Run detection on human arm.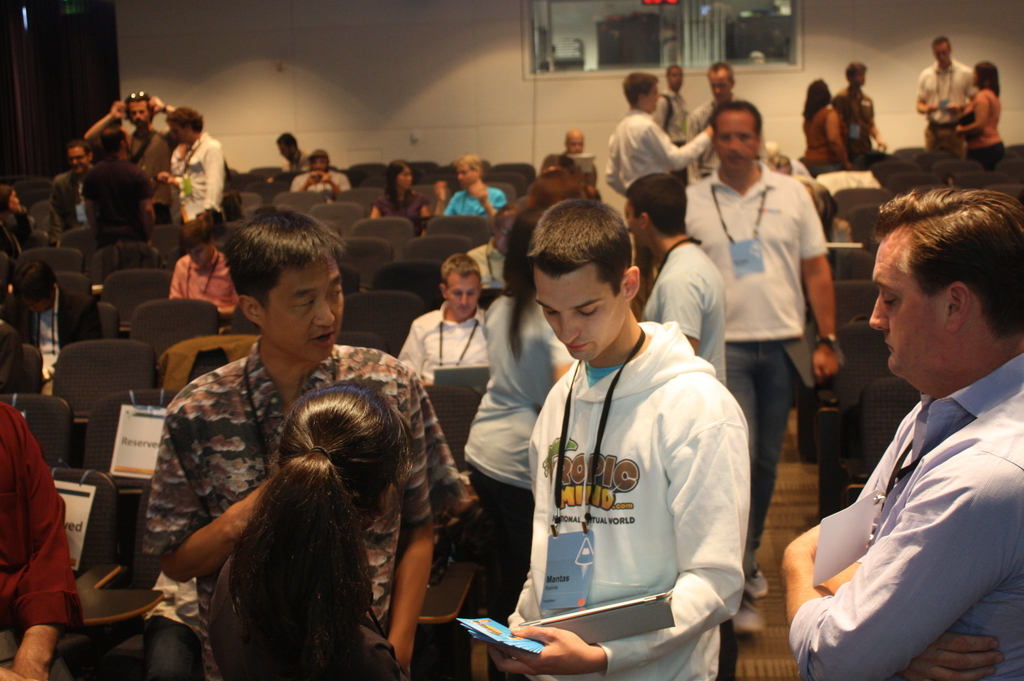
Result: {"left": 9, "top": 413, "right": 85, "bottom": 680}.
